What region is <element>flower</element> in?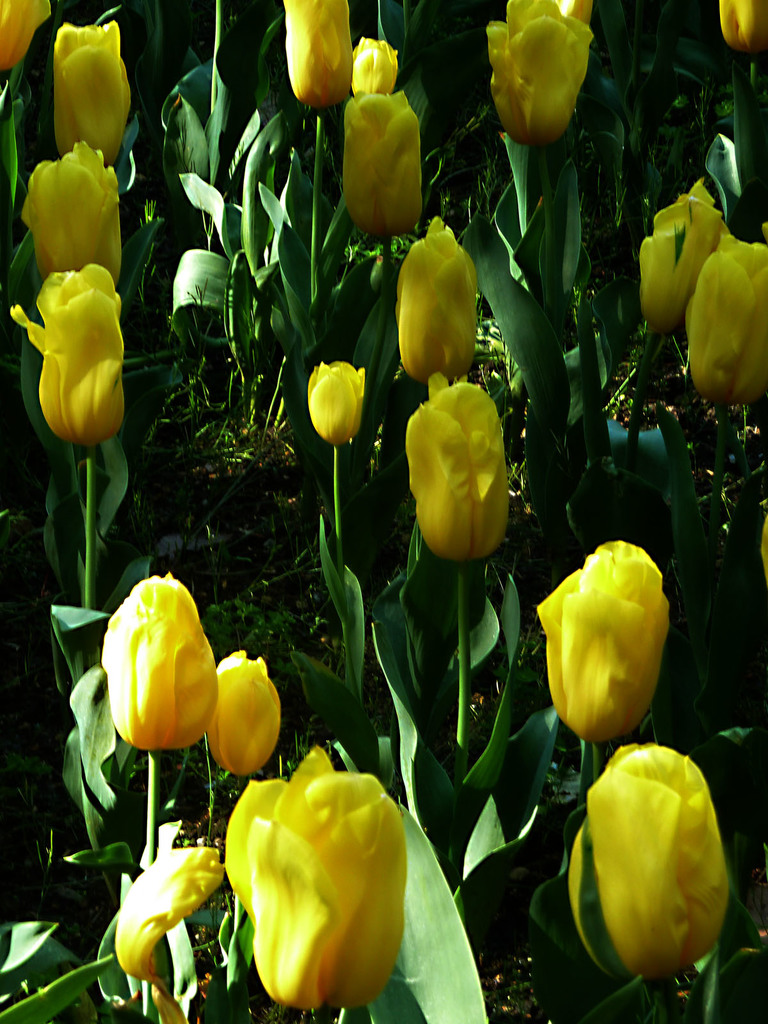
bbox(51, 19, 136, 162).
